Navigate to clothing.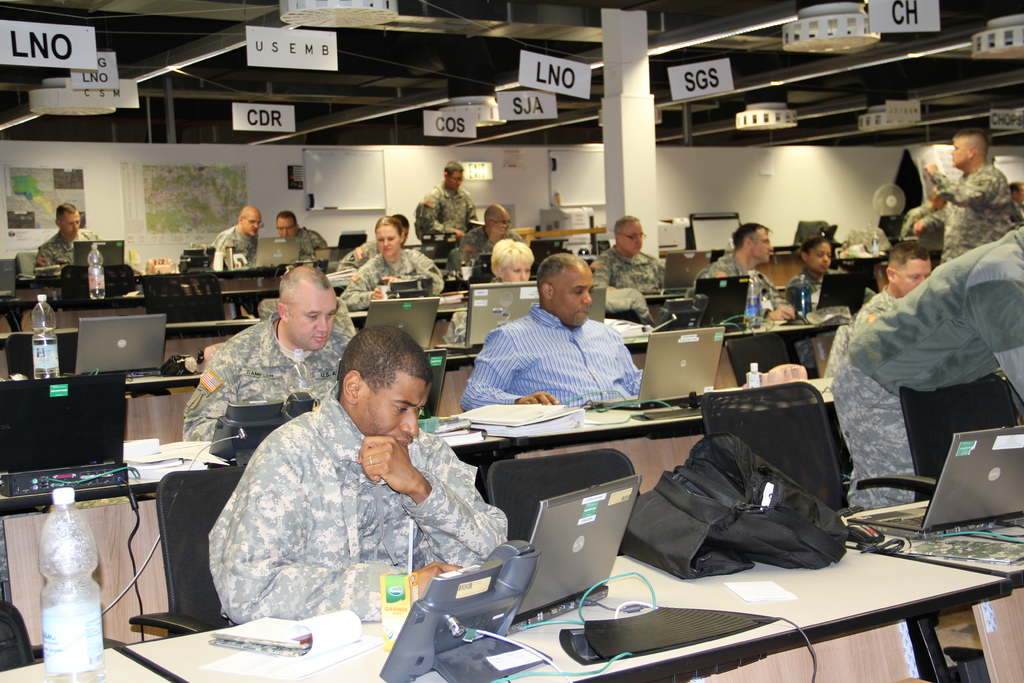
Navigation target: {"left": 331, "top": 238, "right": 382, "bottom": 272}.
